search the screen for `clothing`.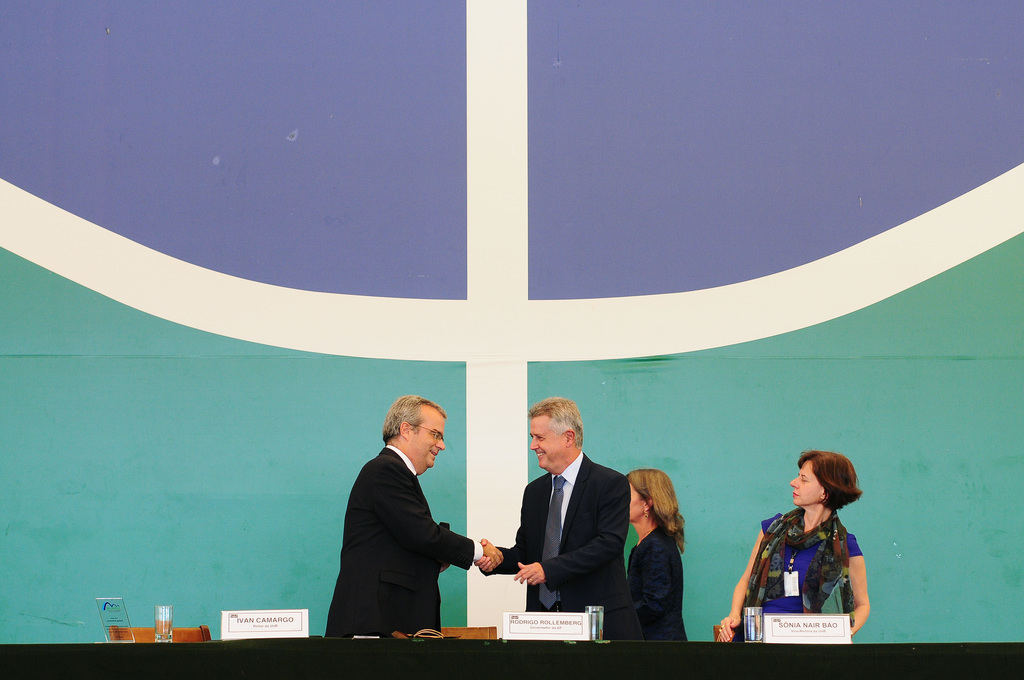
Found at (498,451,650,646).
